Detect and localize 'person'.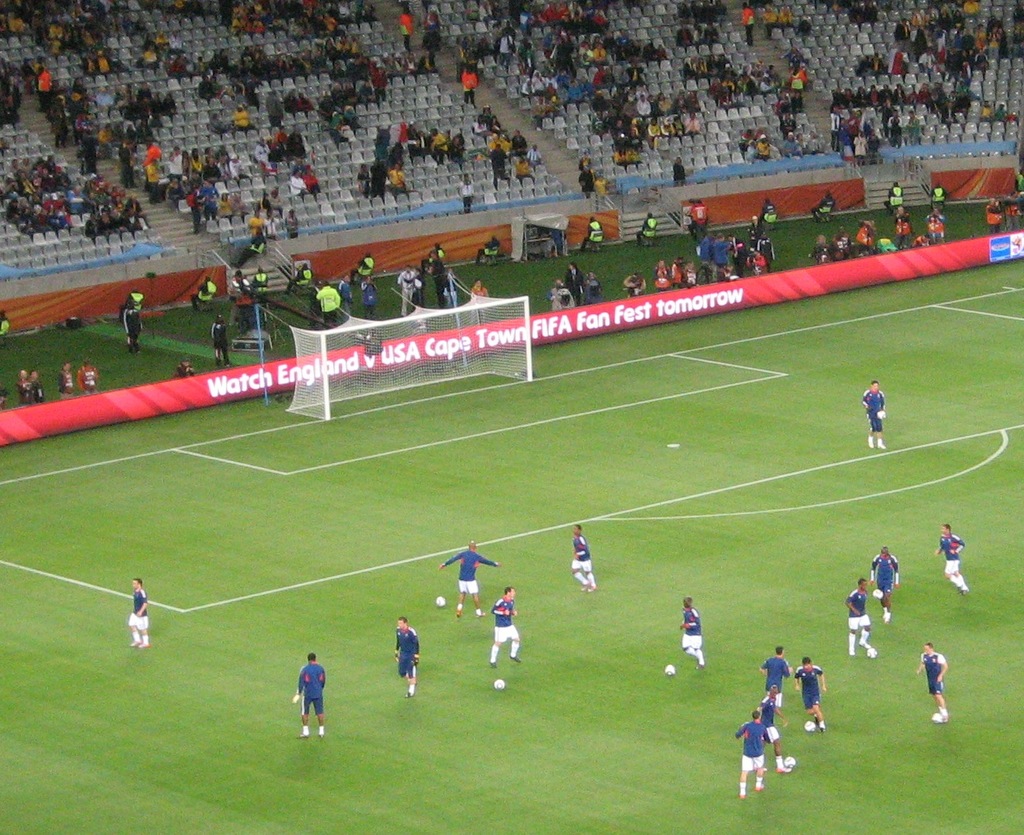
Localized at Rect(868, 541, 901, 628).
